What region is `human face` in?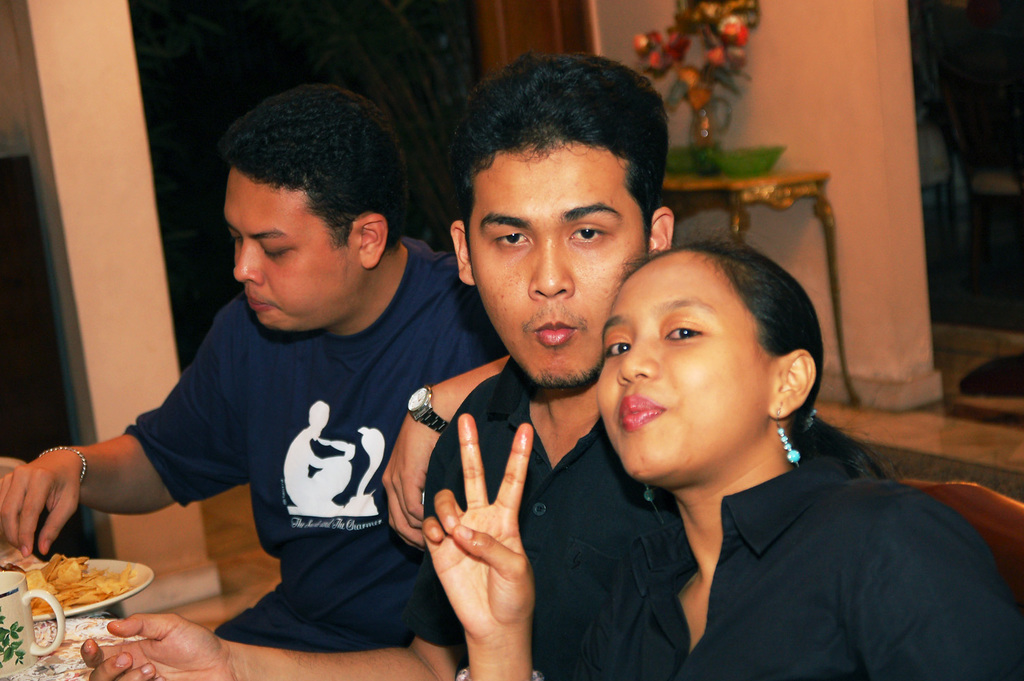
598 245 758 477.
